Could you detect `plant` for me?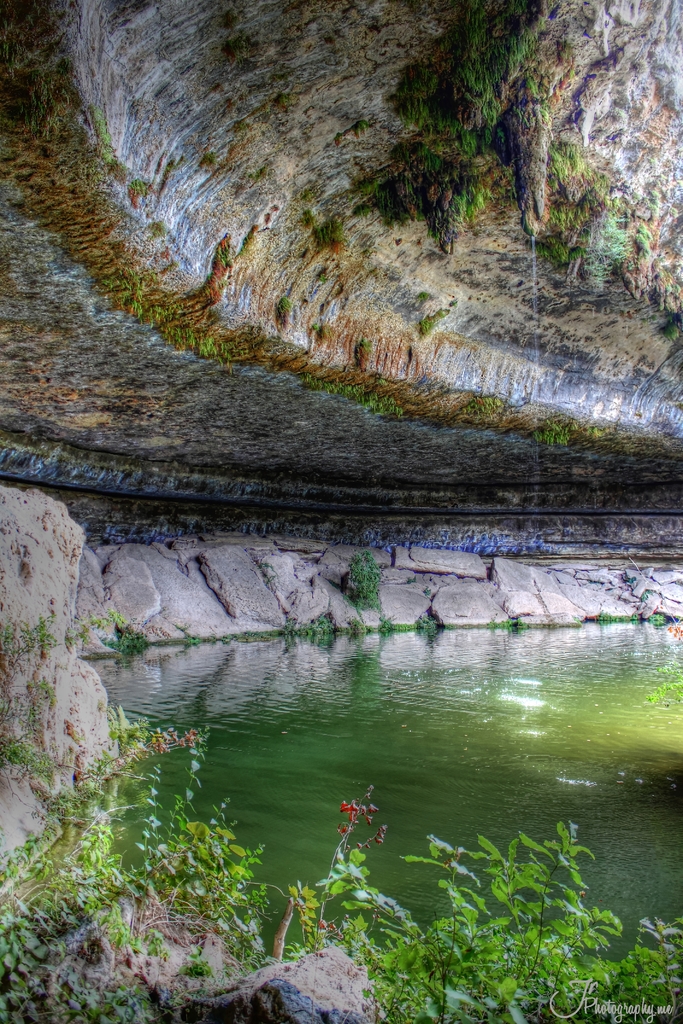
Detection result: Rect(0, 691, 311, 1023).
